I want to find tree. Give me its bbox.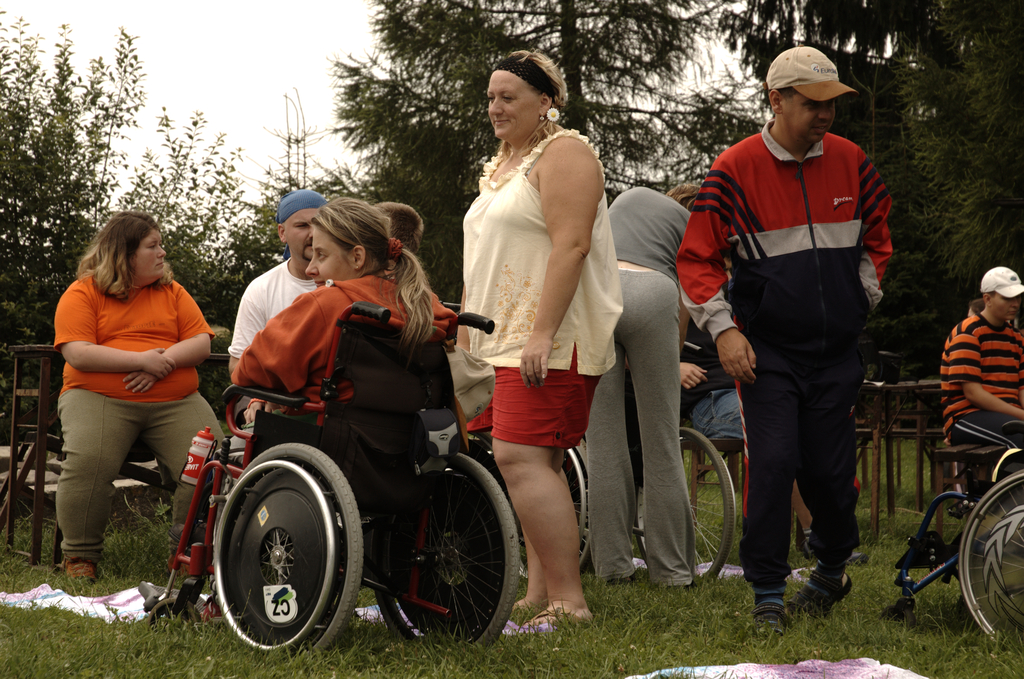
bbox=[831, 56, 955, 377].
